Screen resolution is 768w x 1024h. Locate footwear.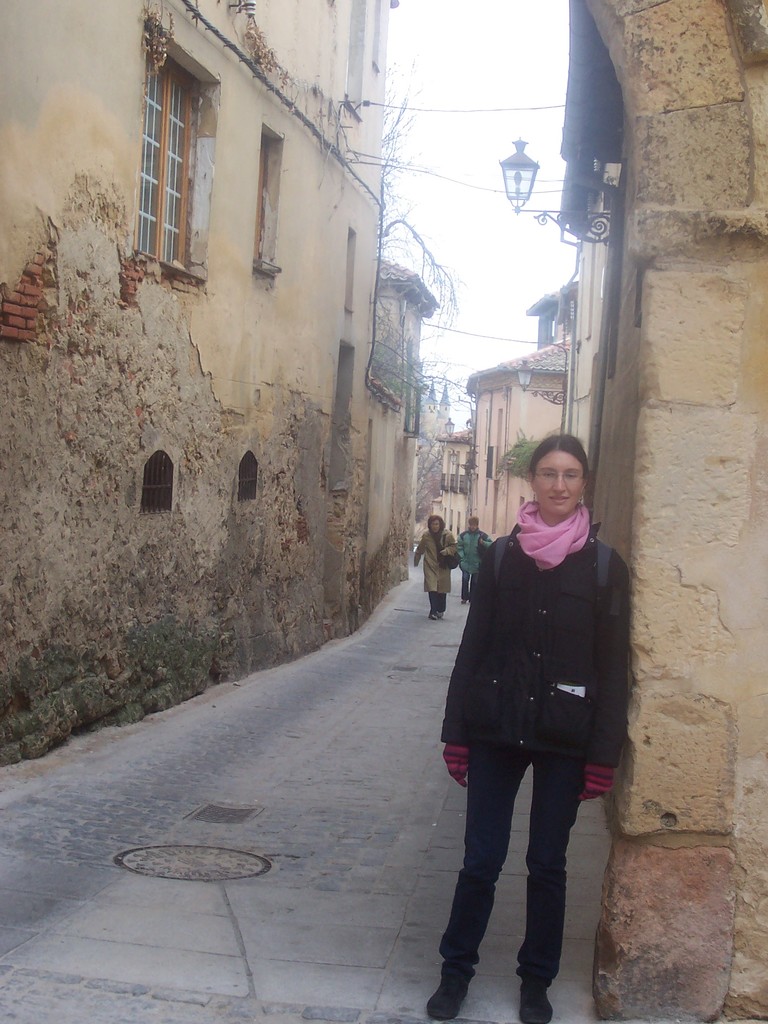
426/959/472/1023.
